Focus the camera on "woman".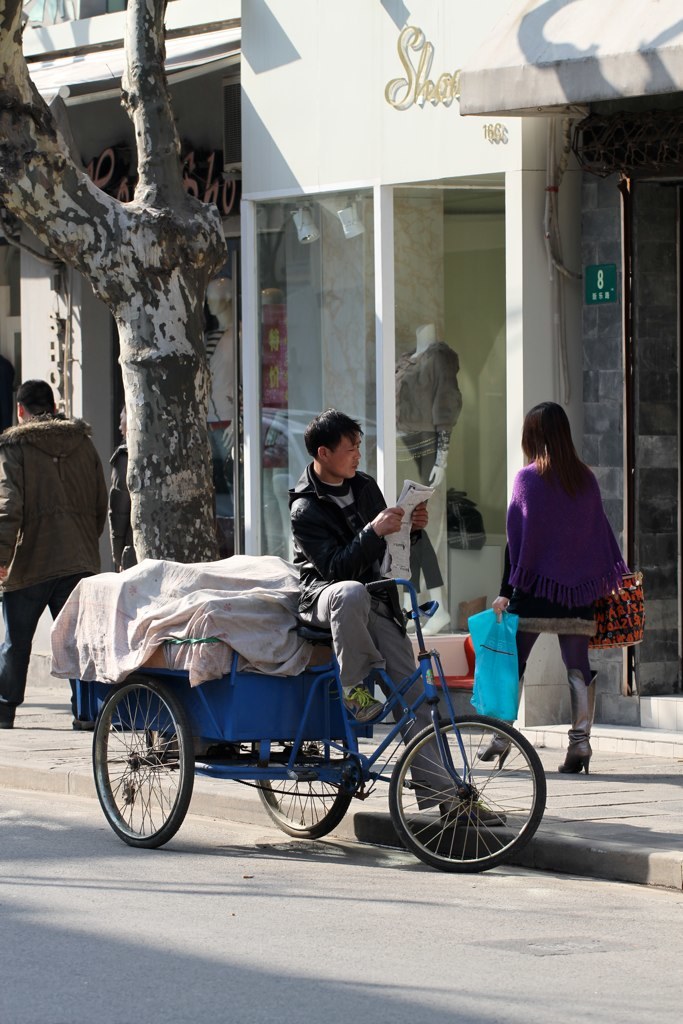
Focus region: (492,397,646,777).
